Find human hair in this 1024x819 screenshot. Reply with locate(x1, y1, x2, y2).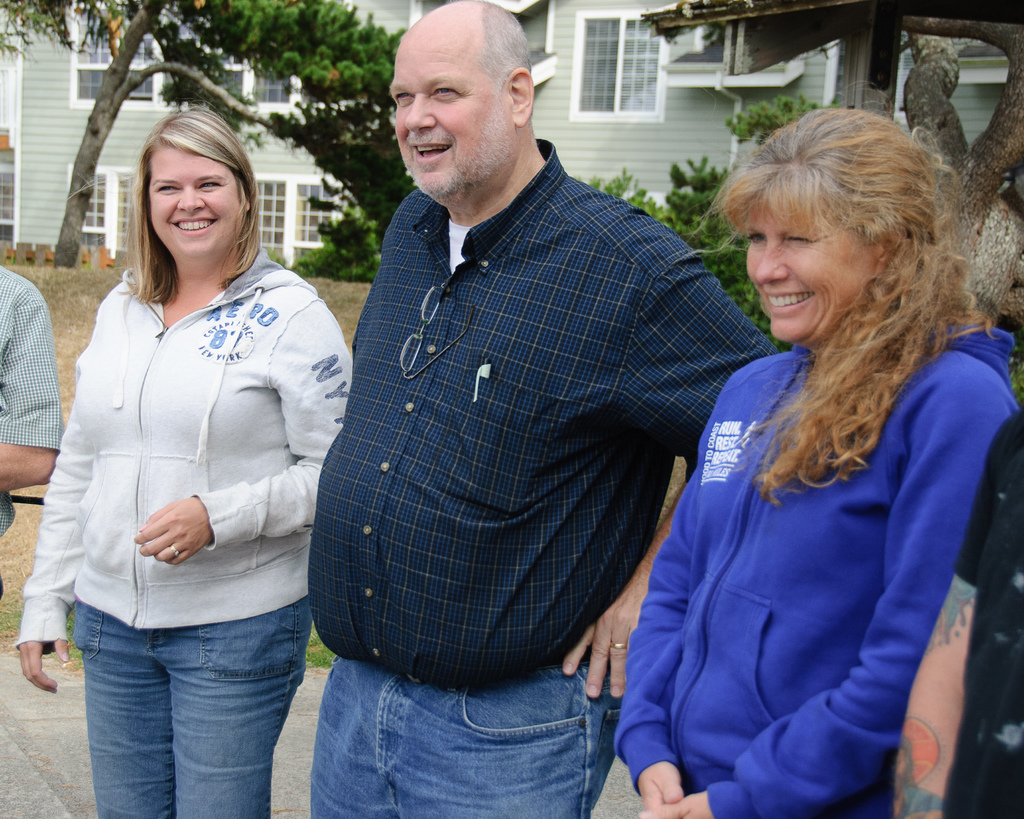
locate(708, 107, 957, 447).
